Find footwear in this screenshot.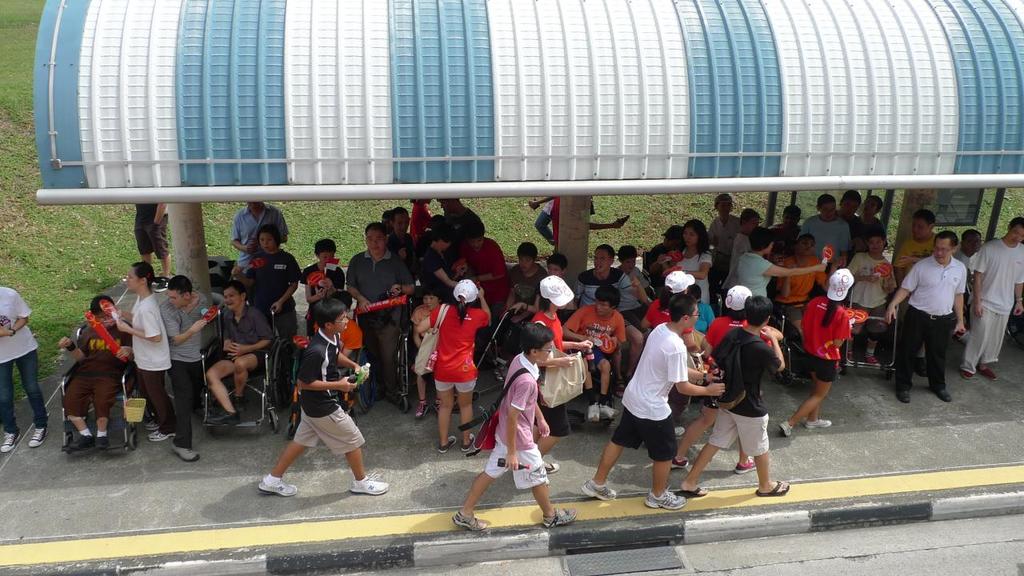
The bounding box for footwear is [978,363,998,383].
